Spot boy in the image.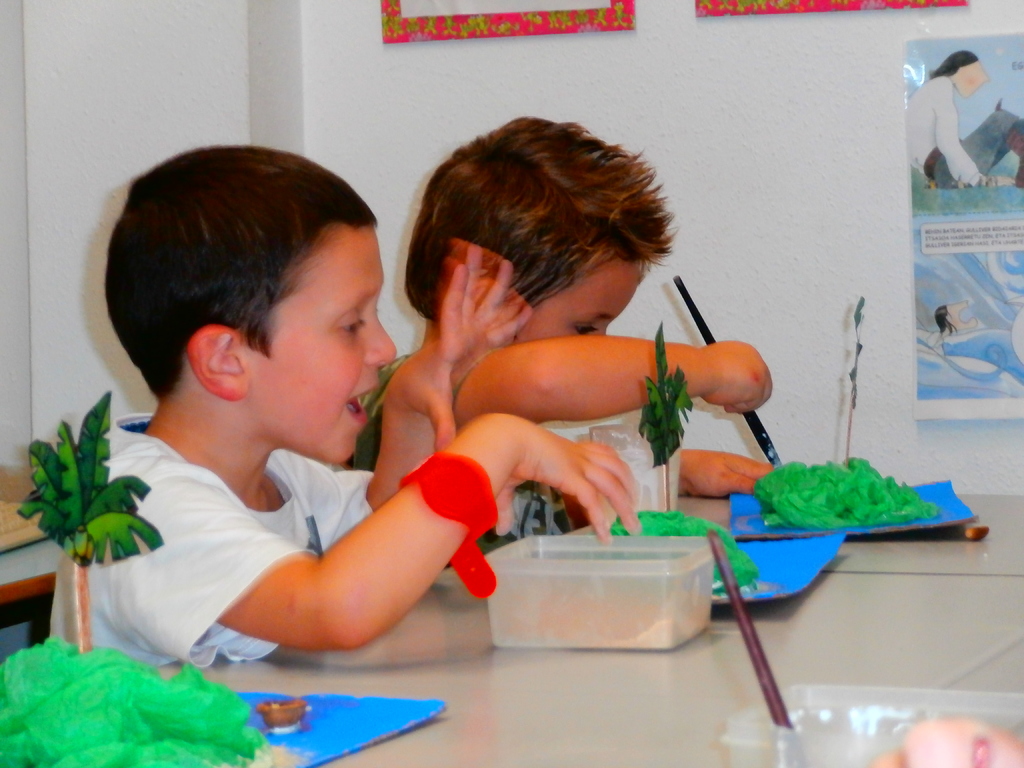
boy found at {"x1": 336, "y1": 104, "x2": 774, "y2": 568}.
